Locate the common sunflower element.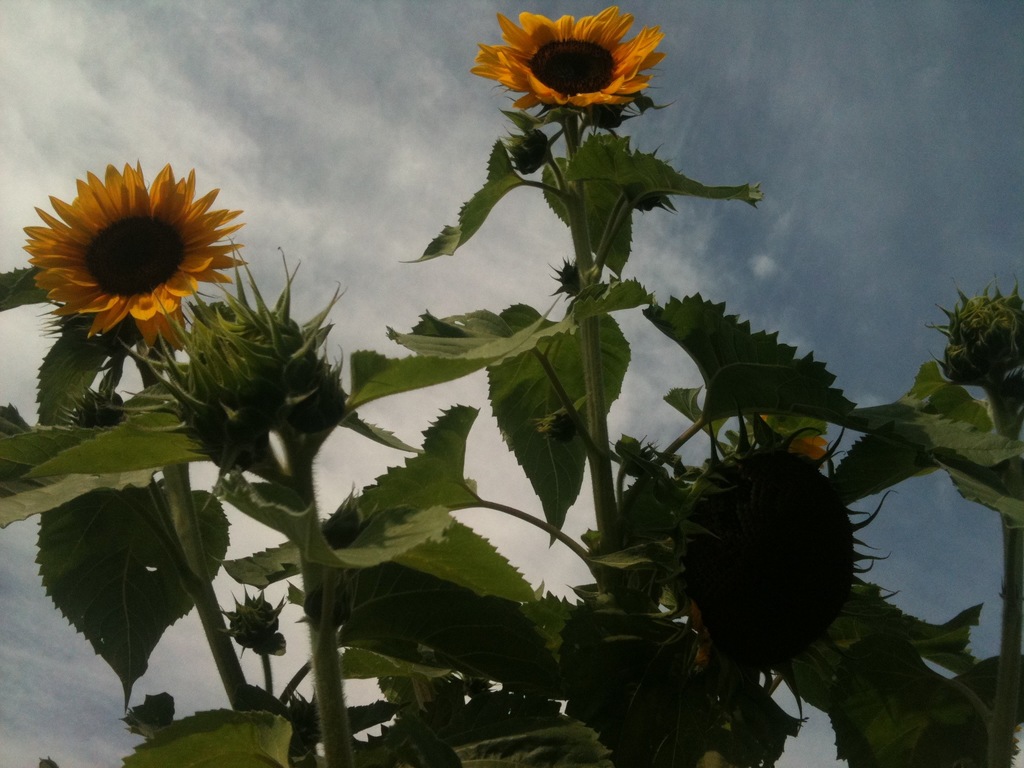
Element bbox: 3 156 235 339.
